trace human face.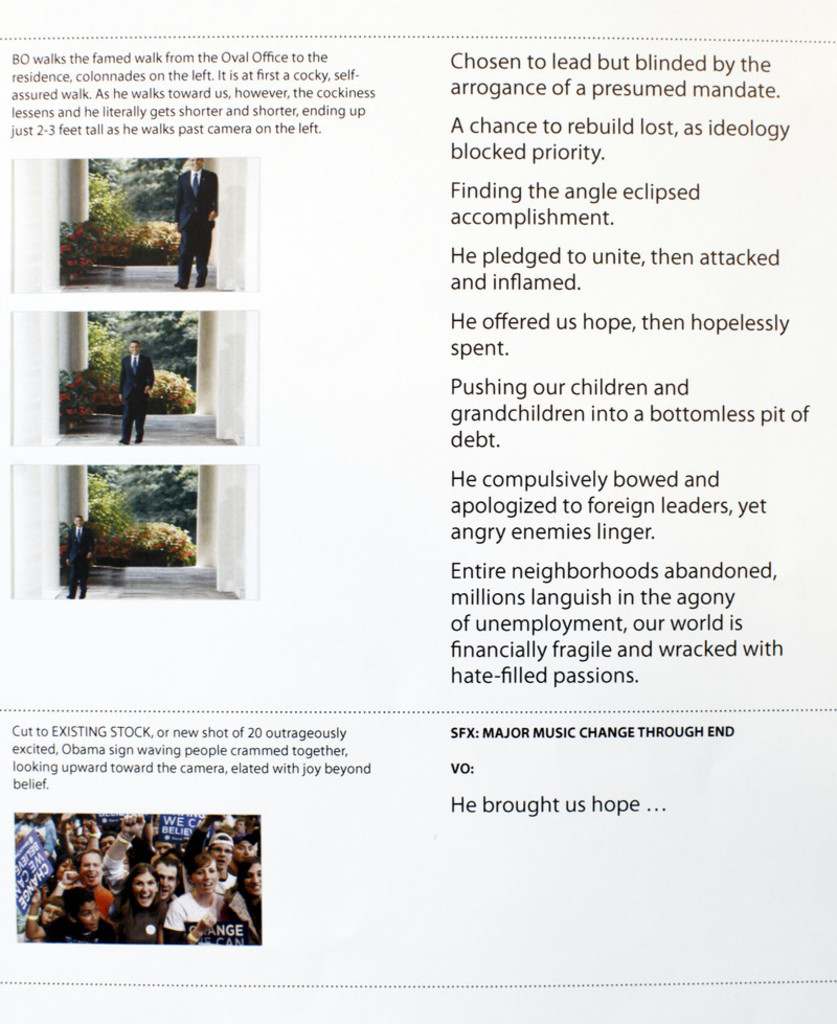
Traced to l=130, t=870, r=160, b=906.
